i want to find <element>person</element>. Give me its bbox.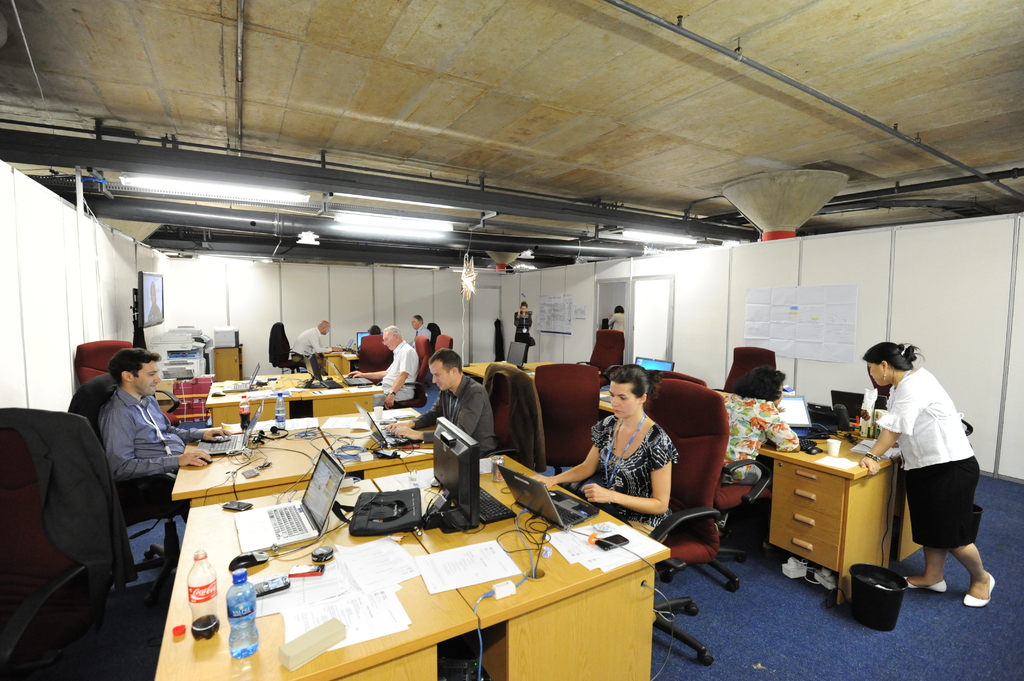
514 300 539 362.
